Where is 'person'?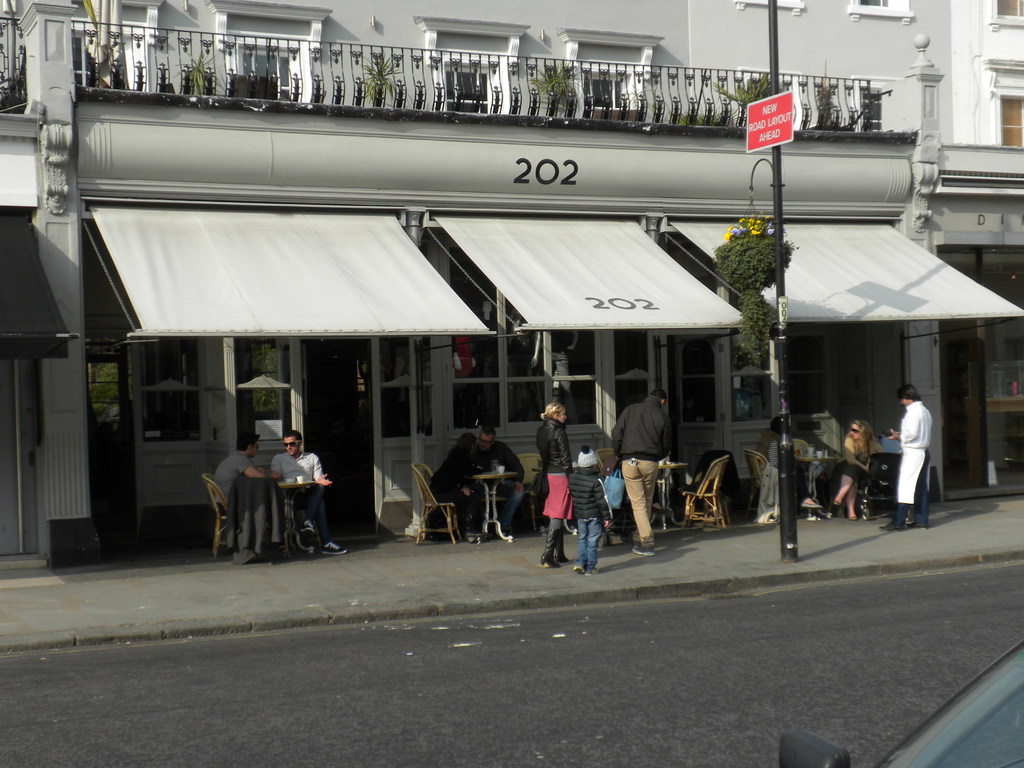
<bbox>831, 420, 884, 518</bbox>.
